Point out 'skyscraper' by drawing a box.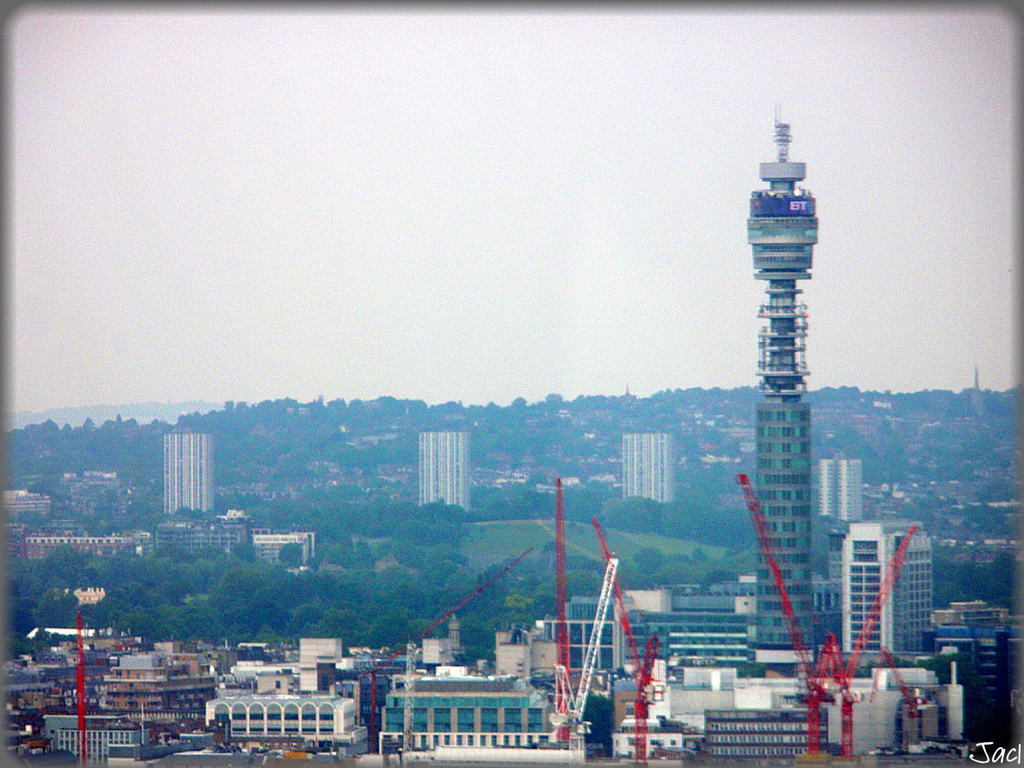
x1=843, y1=518, x2=926, y2=664.
